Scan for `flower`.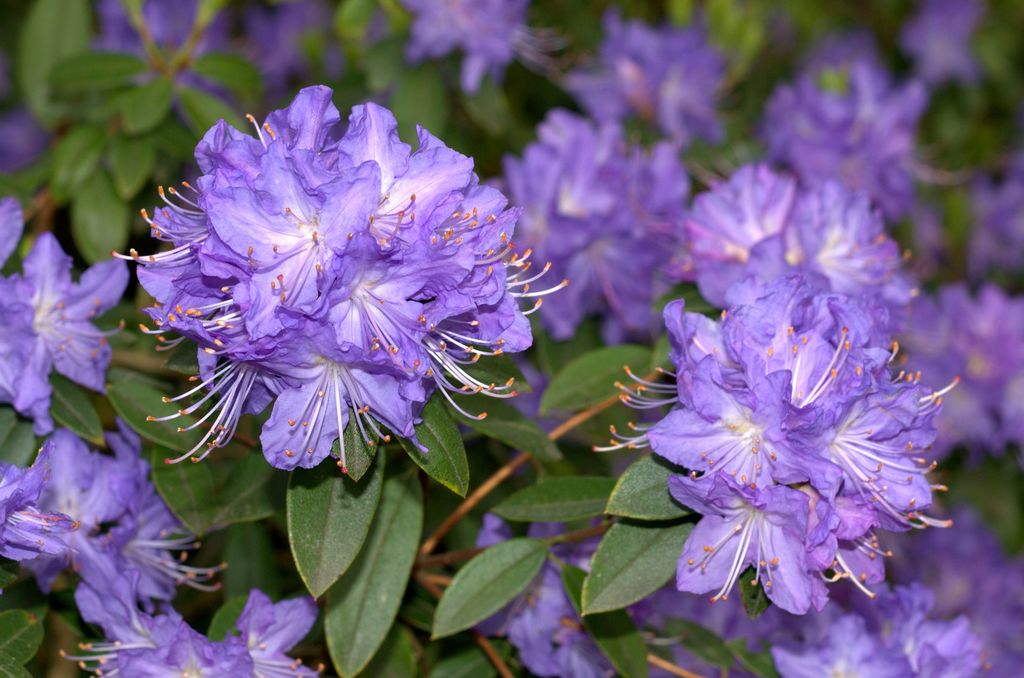
Scan result: 955/279/1023/457.
